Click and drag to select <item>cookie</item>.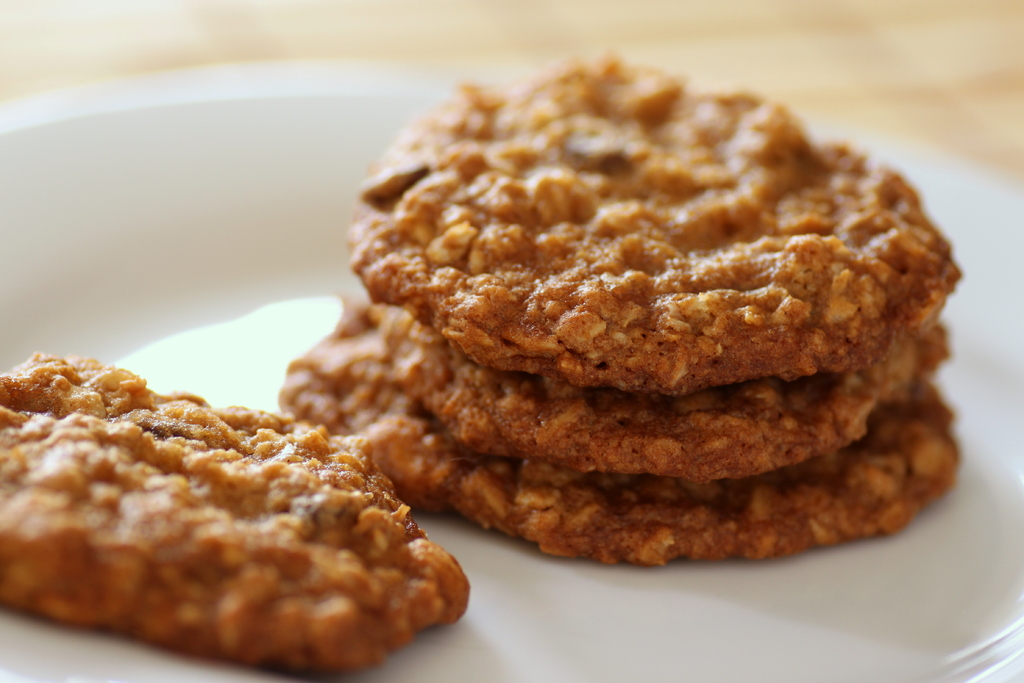
Selection: l=1, t=345, r=474, b=682.
